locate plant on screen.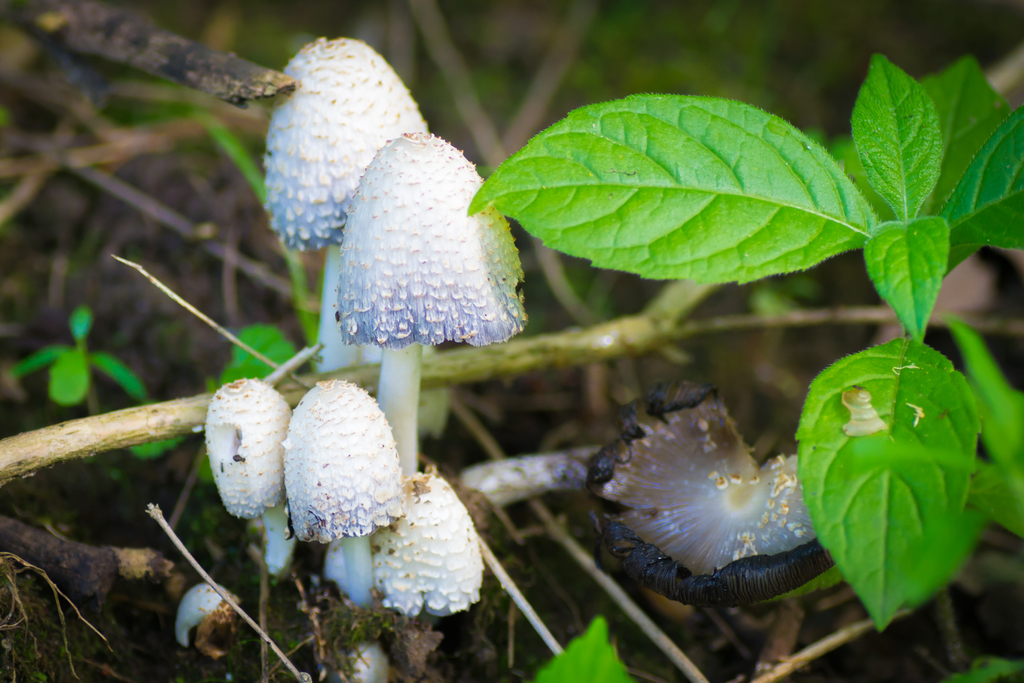
On screen at (x1=123, y1=114, x2=326, y2=509).
